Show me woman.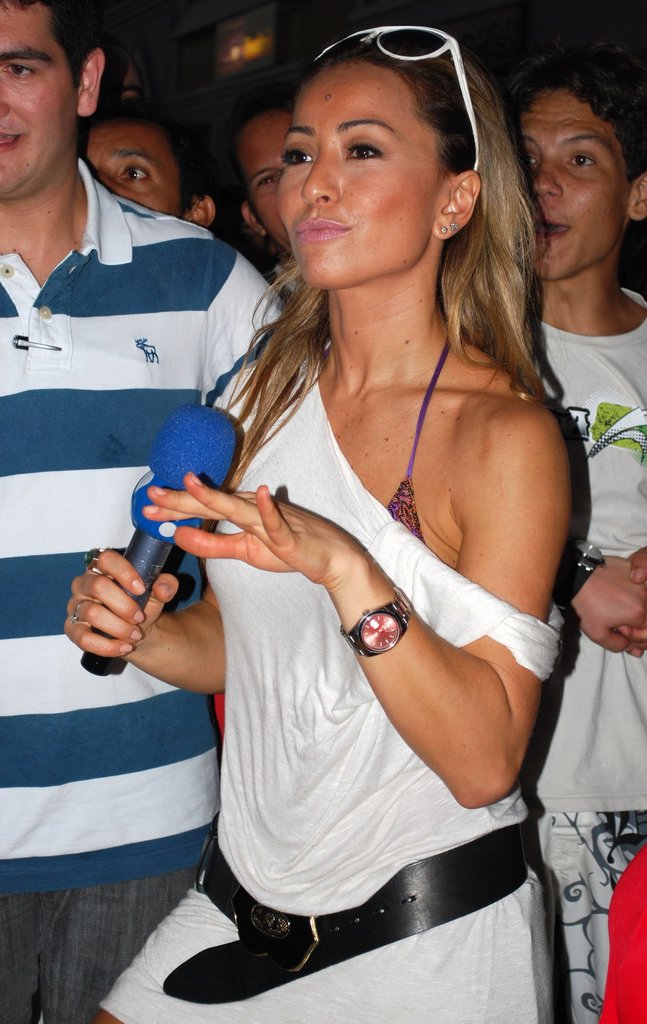
woman is here: <box>188,0,581,1023</box>.
